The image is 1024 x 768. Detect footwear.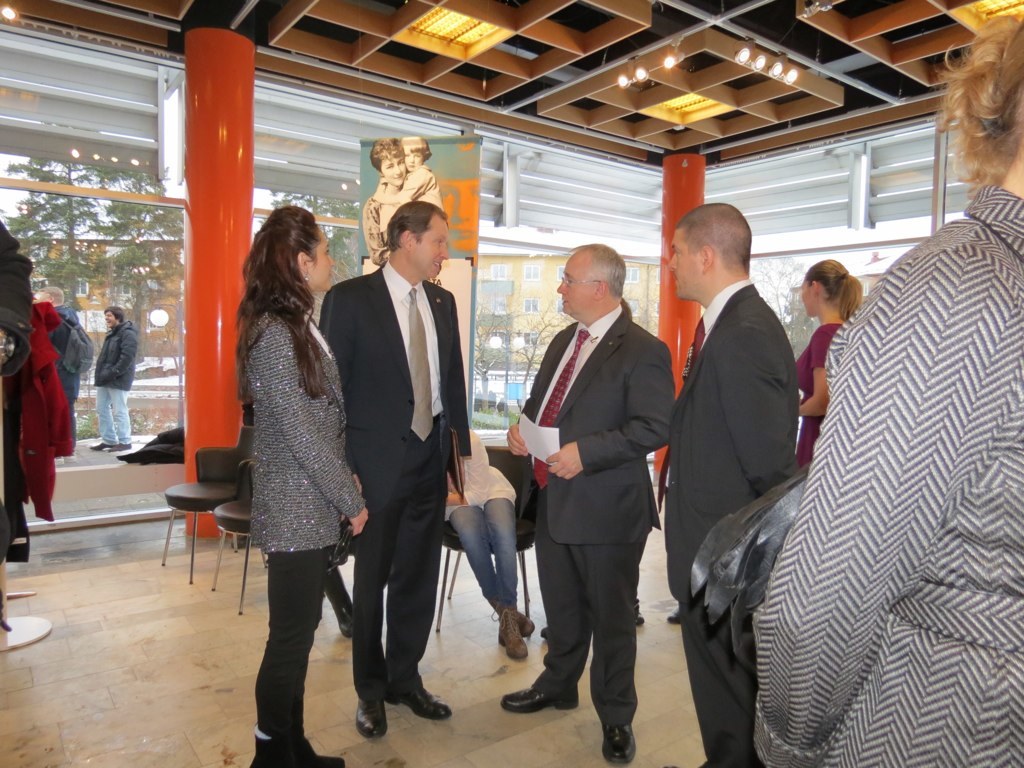
Detection: (left=92, top=441, right=107, bottom=451).
